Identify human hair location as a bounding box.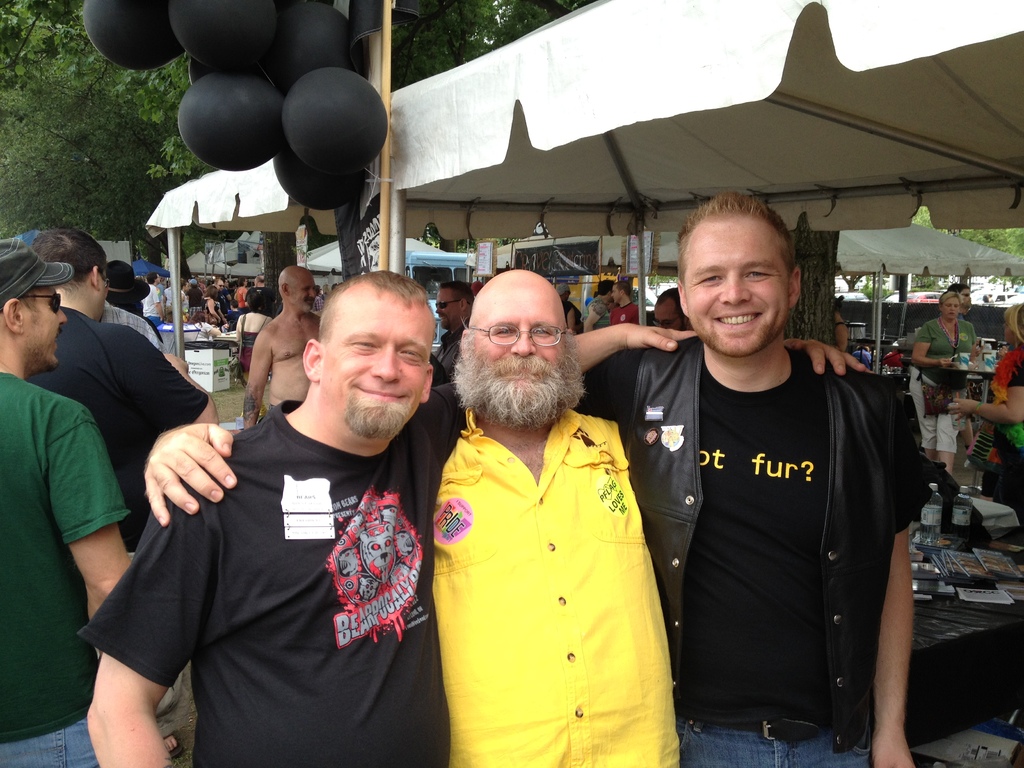
region(598, 281, 615, 294).
